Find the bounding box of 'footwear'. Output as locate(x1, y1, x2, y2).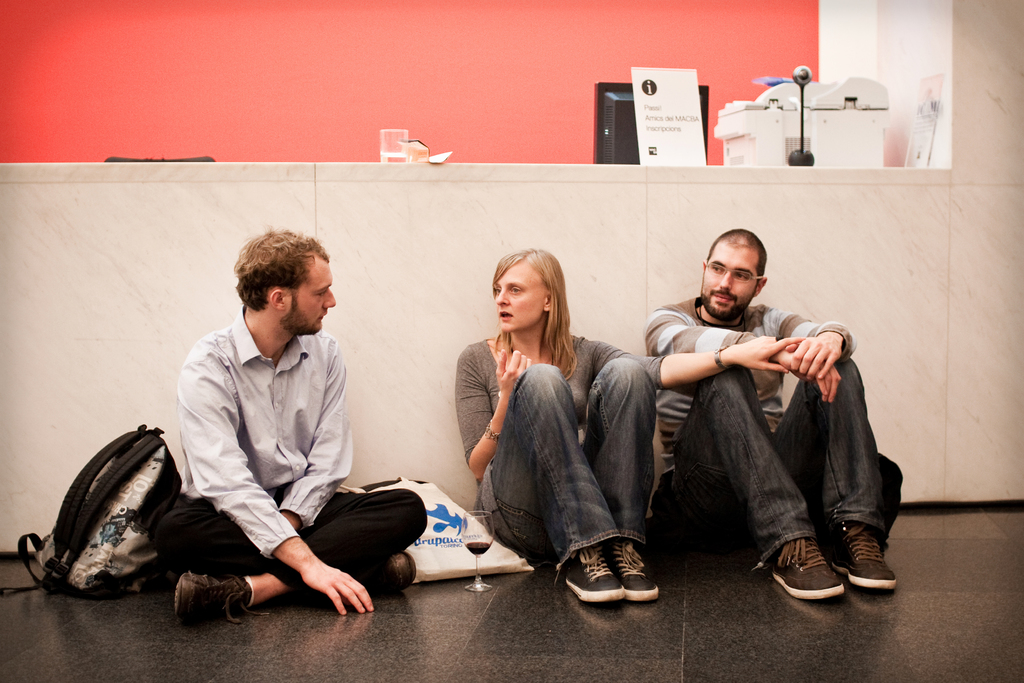
locate(609, 541, 662, 602).
